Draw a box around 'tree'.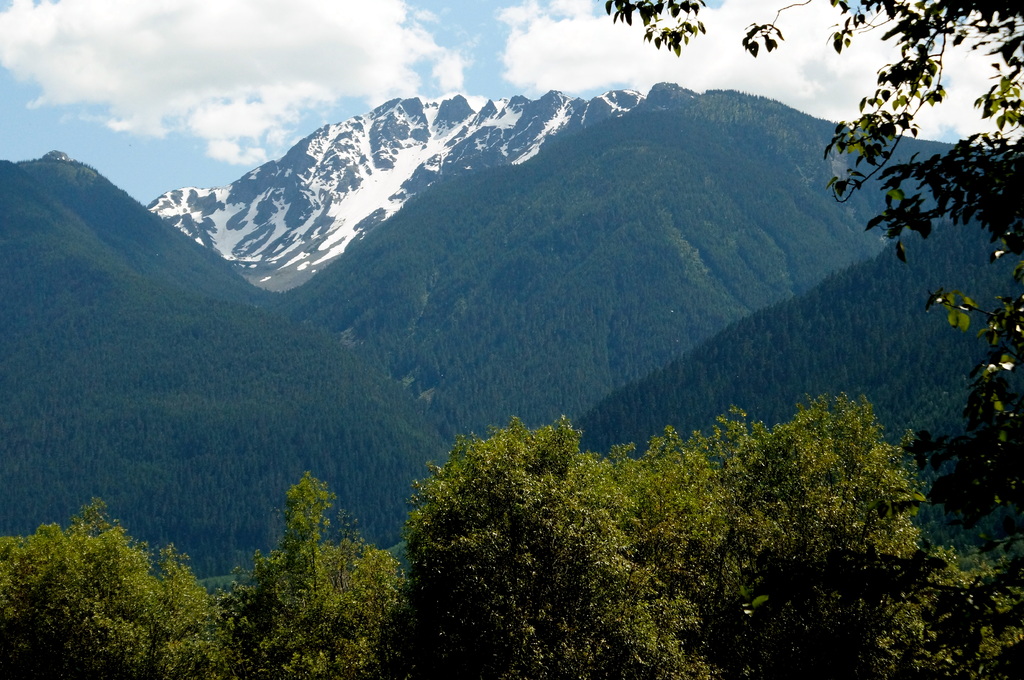
box(207, 474, 416, 679).
